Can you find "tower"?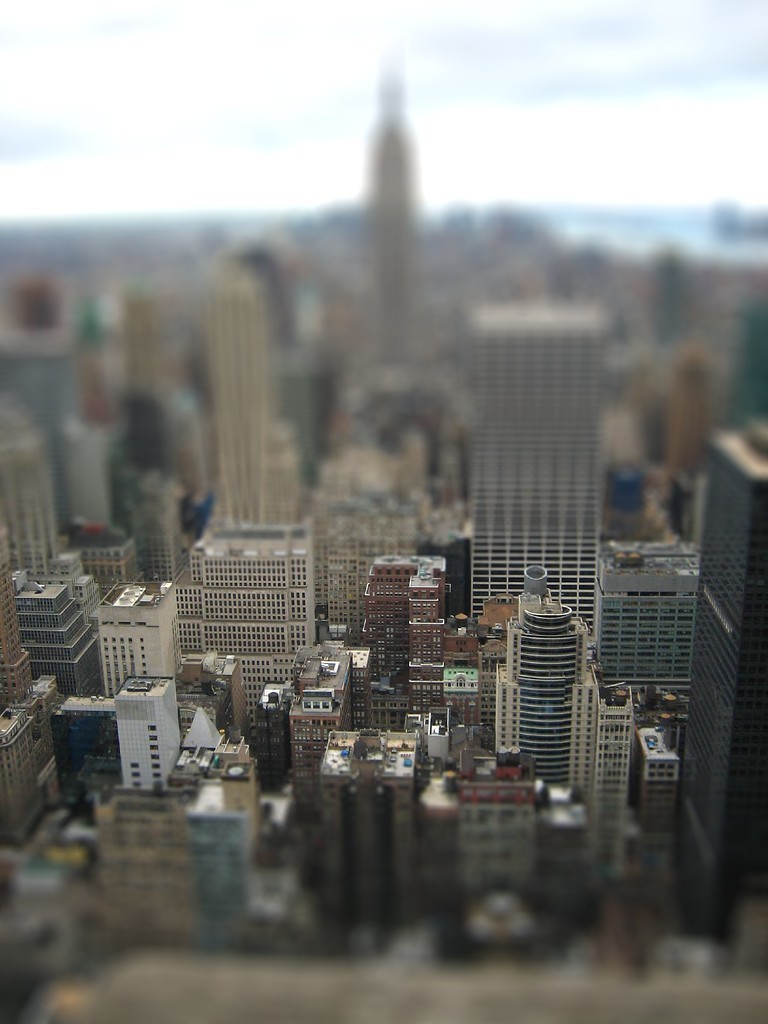
Yes, bounding box: 179, 521, 314, 746.
